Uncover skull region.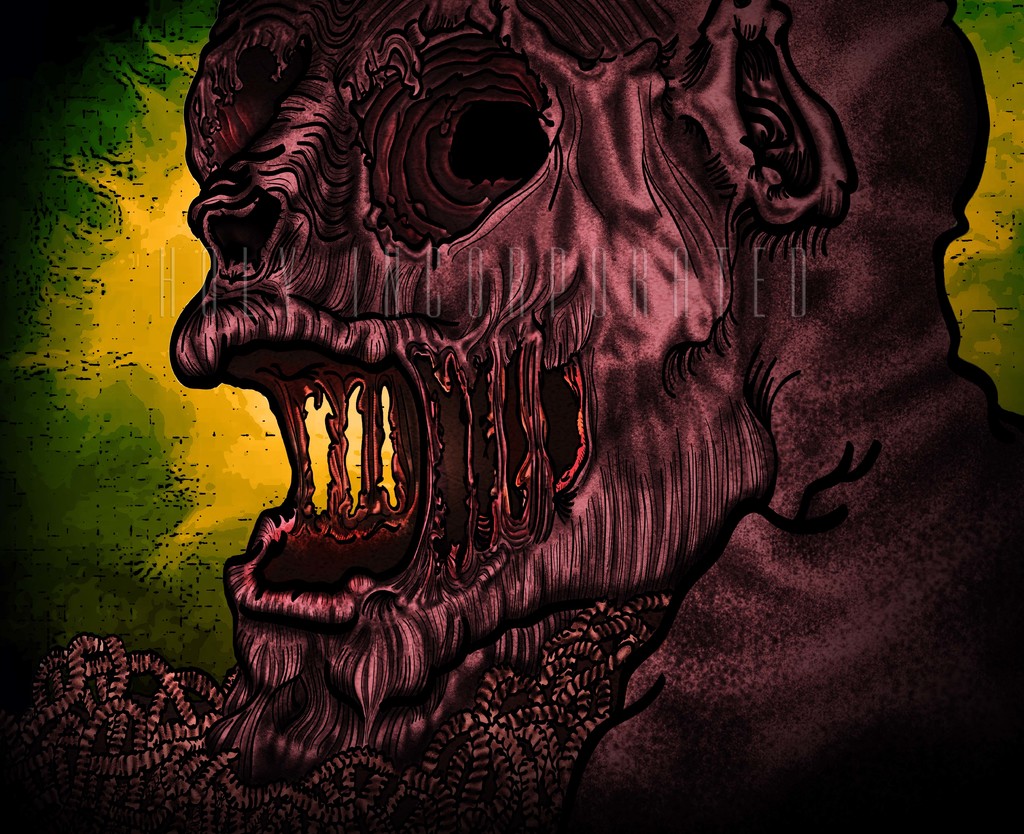
Uncovered: 167/0/761/696.
